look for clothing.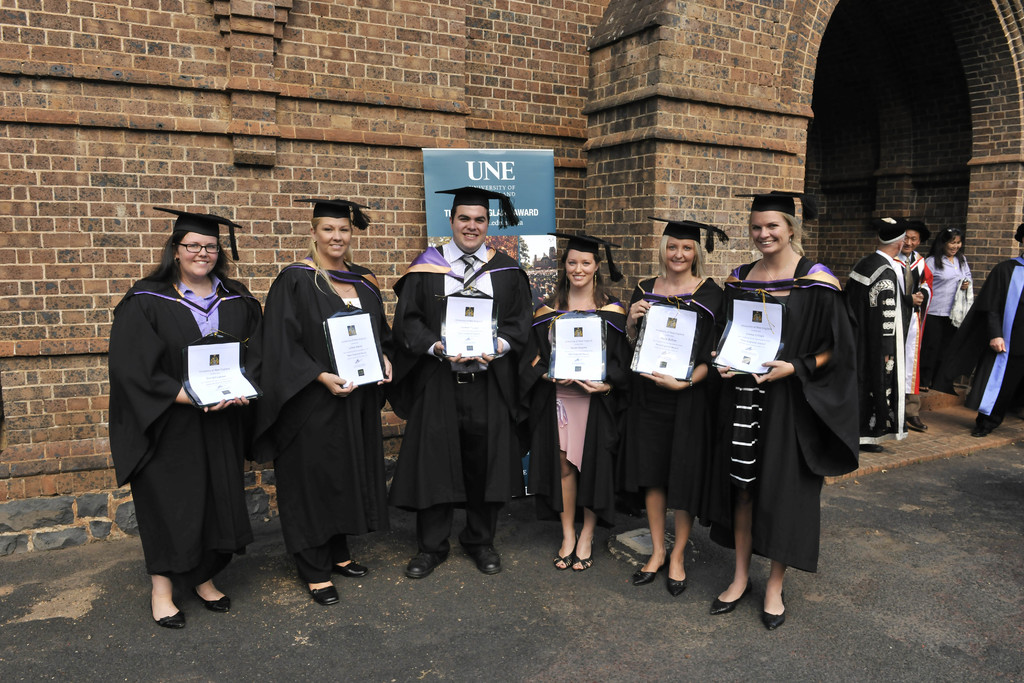
Found: [887,244,932,419].
